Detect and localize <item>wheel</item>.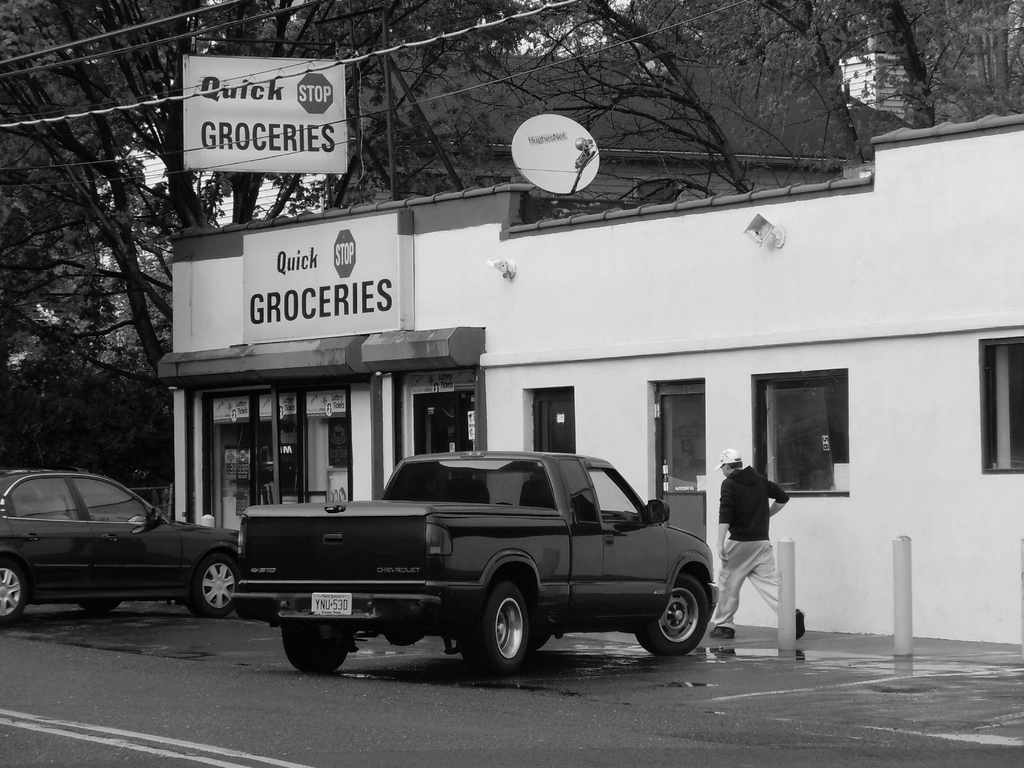
Localized at box=[630, 574, 714, 660].
